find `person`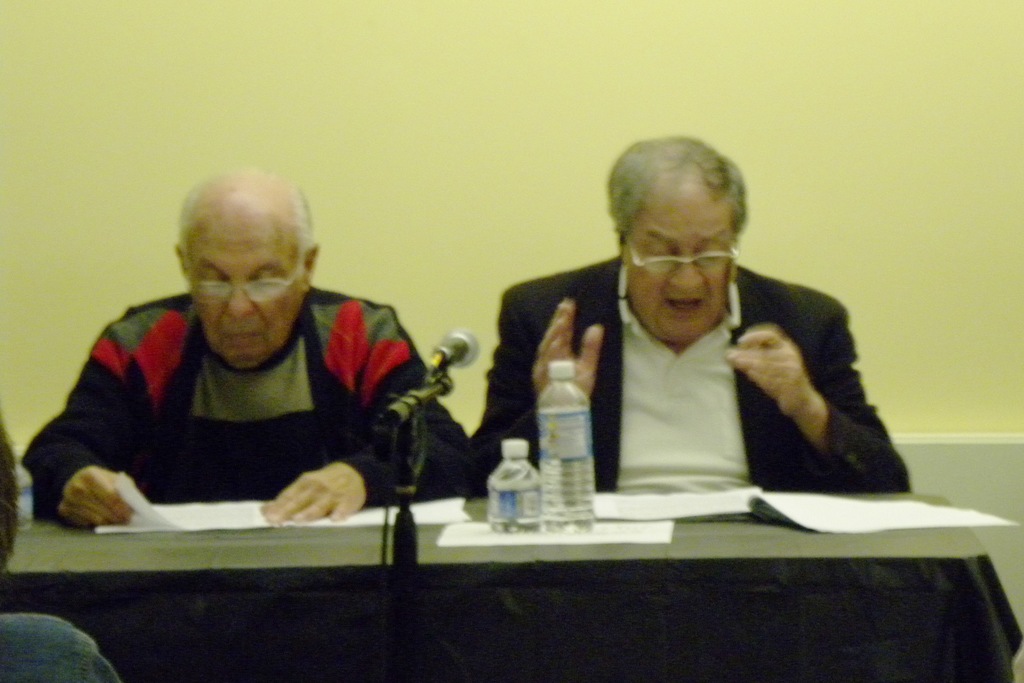
box(28, 161, 473, 525)
